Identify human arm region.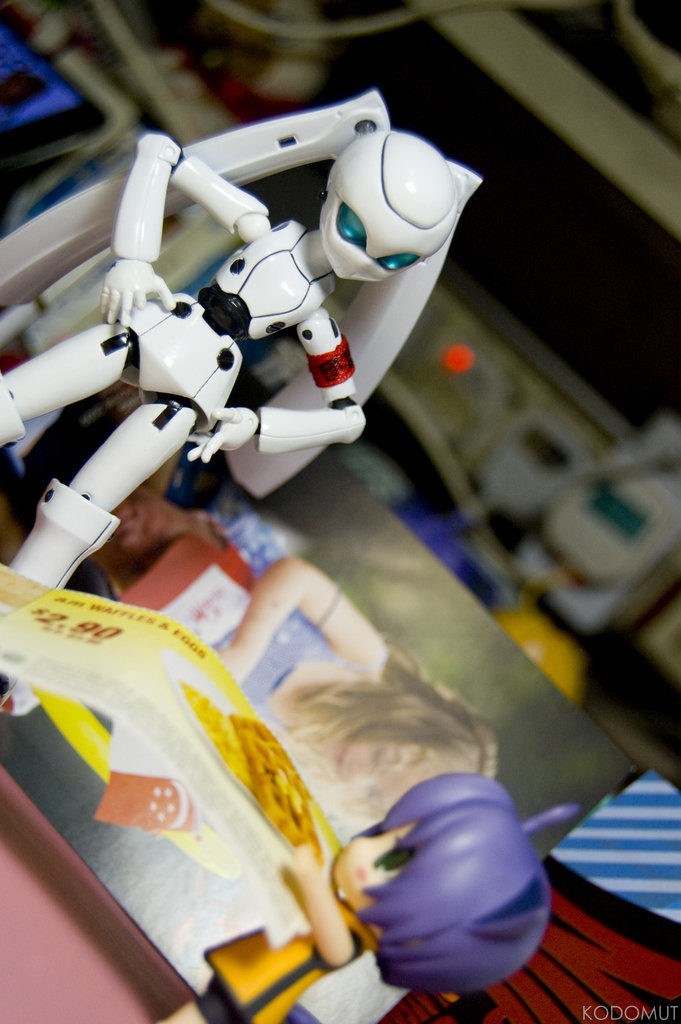
Region: select_region(203, 548, 381, 691).
